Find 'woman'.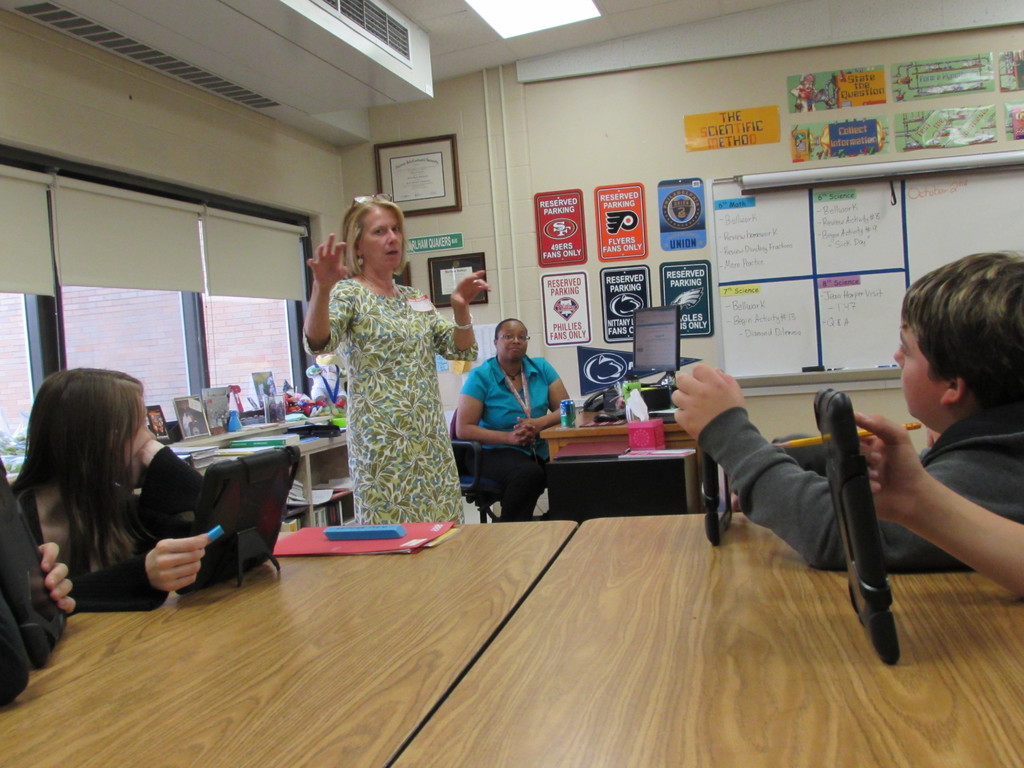
Rect(10, 364, 205, 610).
